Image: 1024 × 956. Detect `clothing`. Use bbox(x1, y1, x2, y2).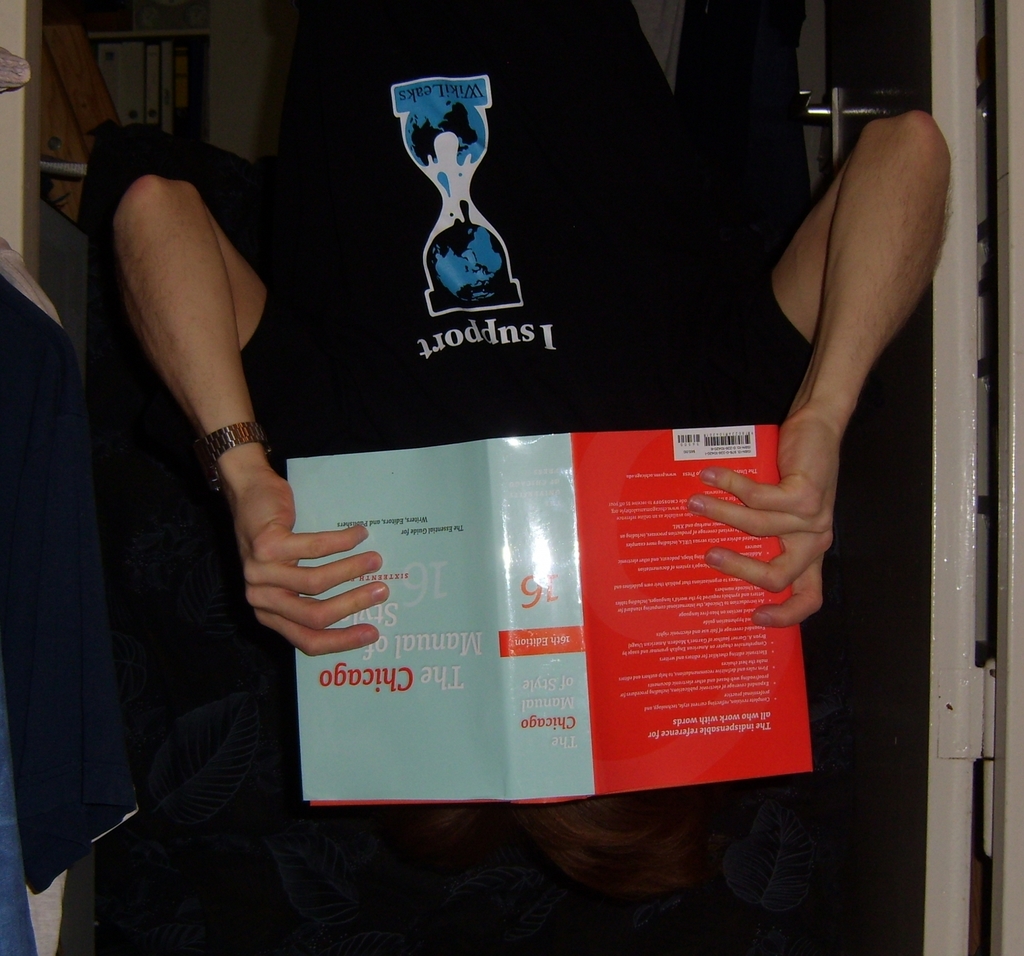
bbox(228, 24, 813, 481).
